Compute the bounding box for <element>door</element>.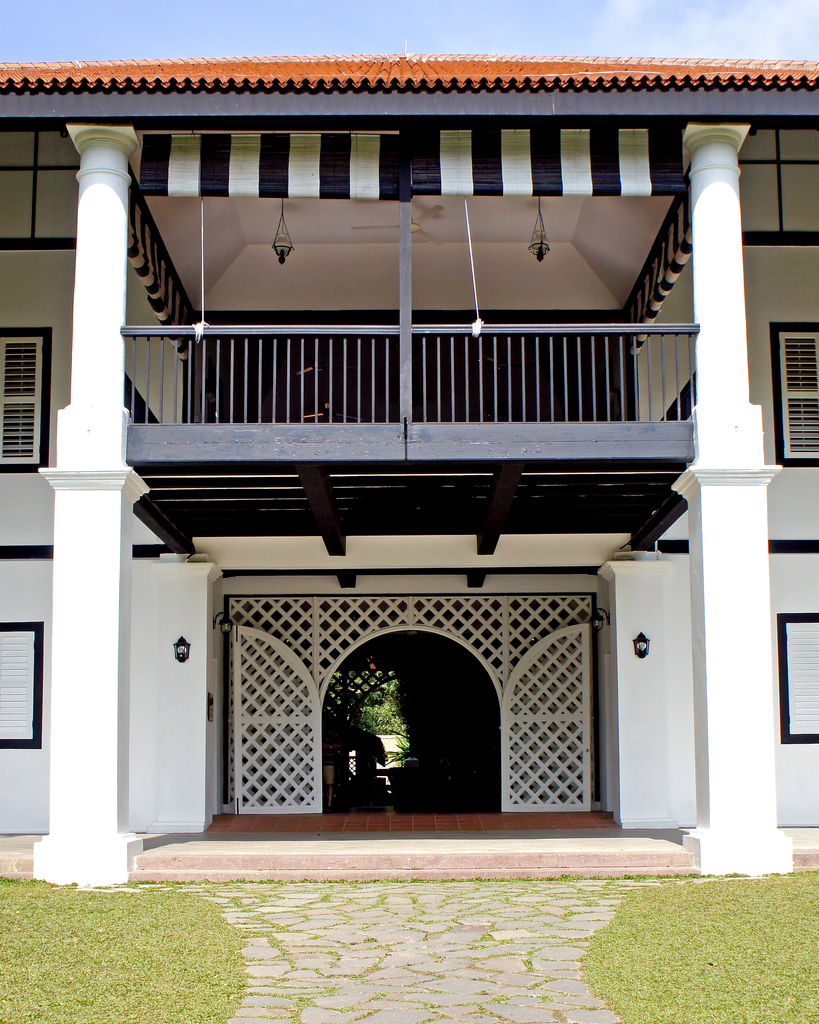
x1=226, y1=622, x2=323, y2=818.
